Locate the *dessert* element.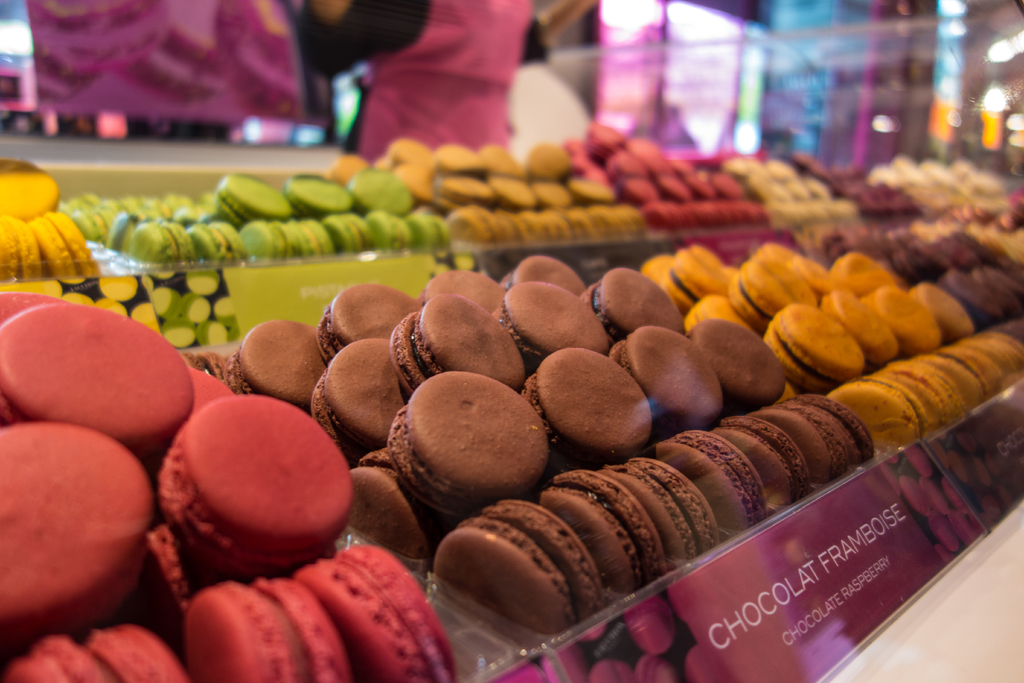
Element bbox: (697, 327, 781, 402).
